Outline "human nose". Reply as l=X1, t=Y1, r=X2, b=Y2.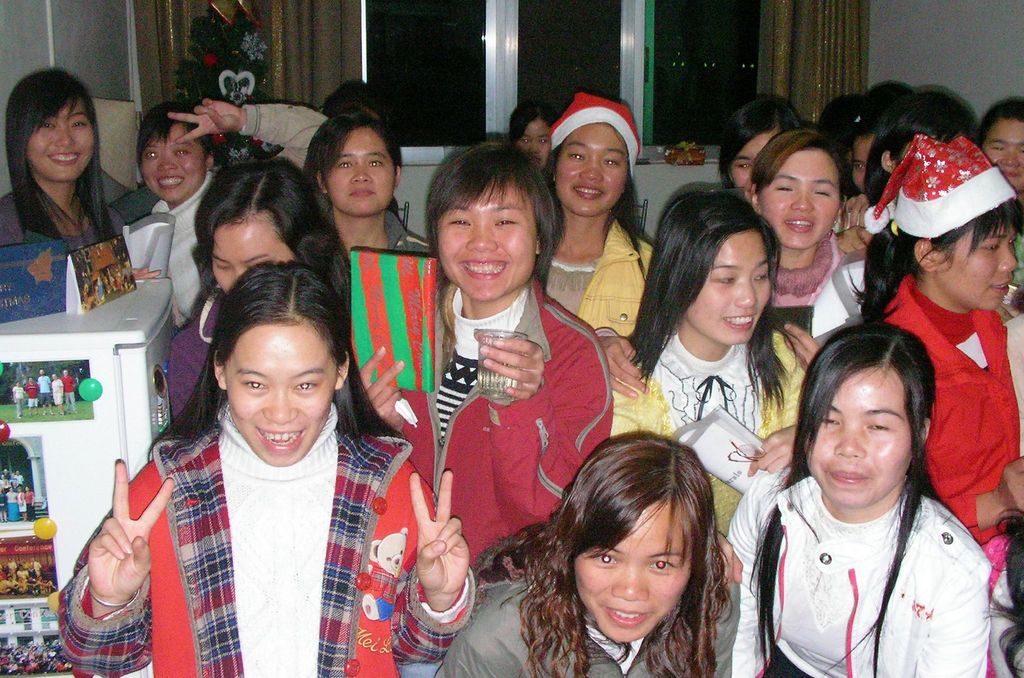
l=788, t=197, r=815, b=210.
